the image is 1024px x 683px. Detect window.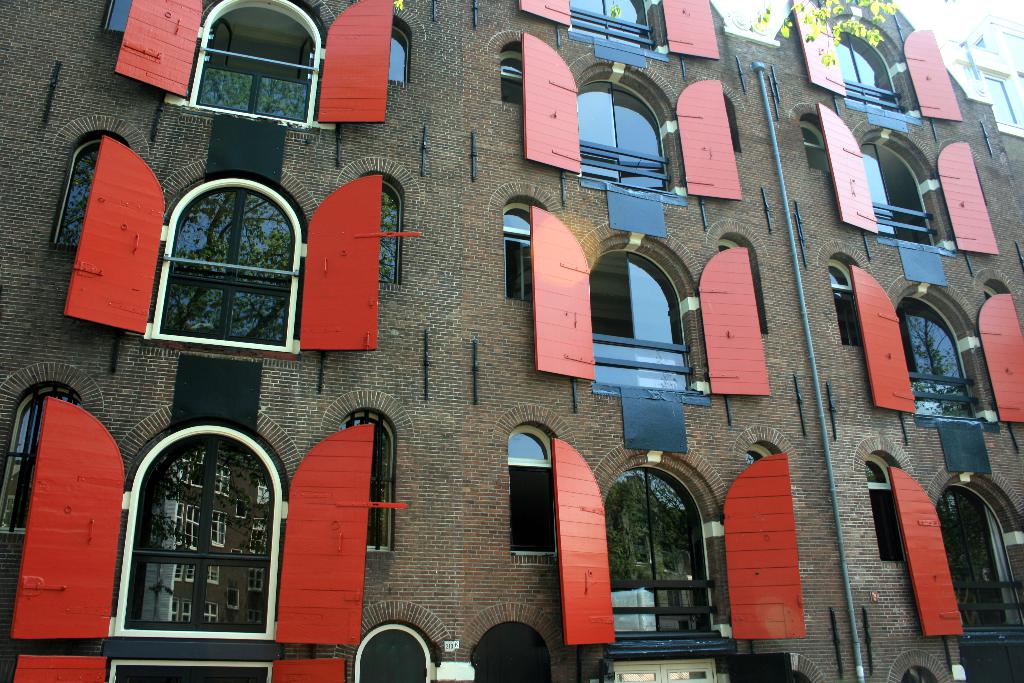
Detection: bbox=(0, 390, 81, 533).
